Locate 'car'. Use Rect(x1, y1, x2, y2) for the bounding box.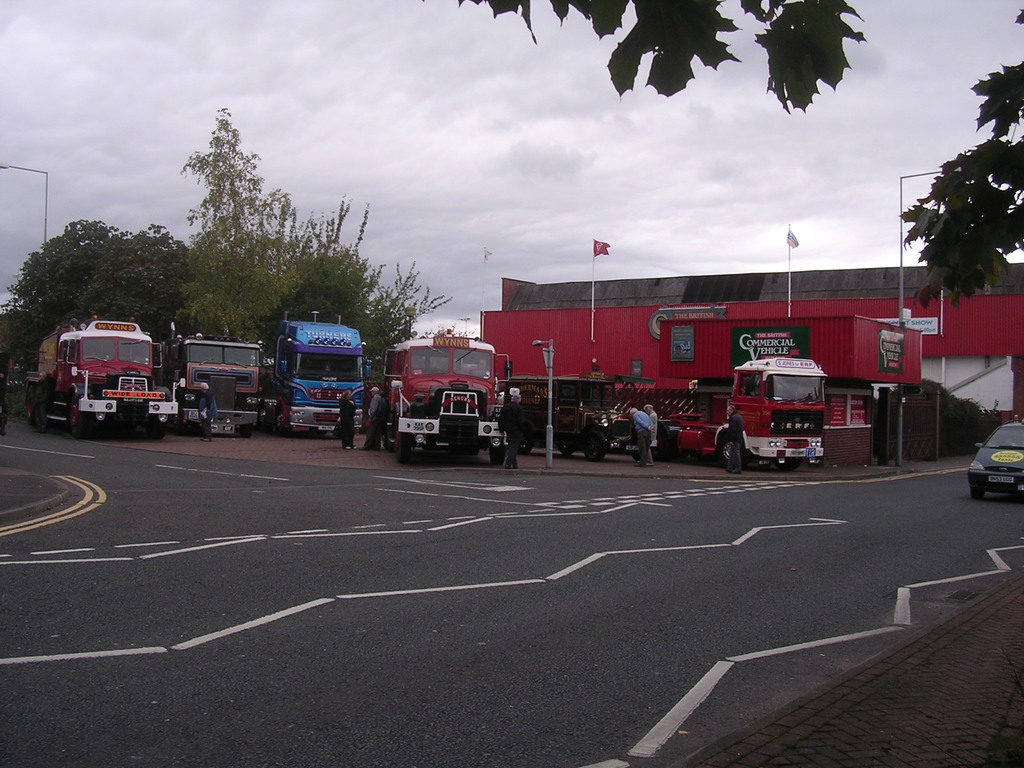
Rect(966, 420, 1023, 502).
